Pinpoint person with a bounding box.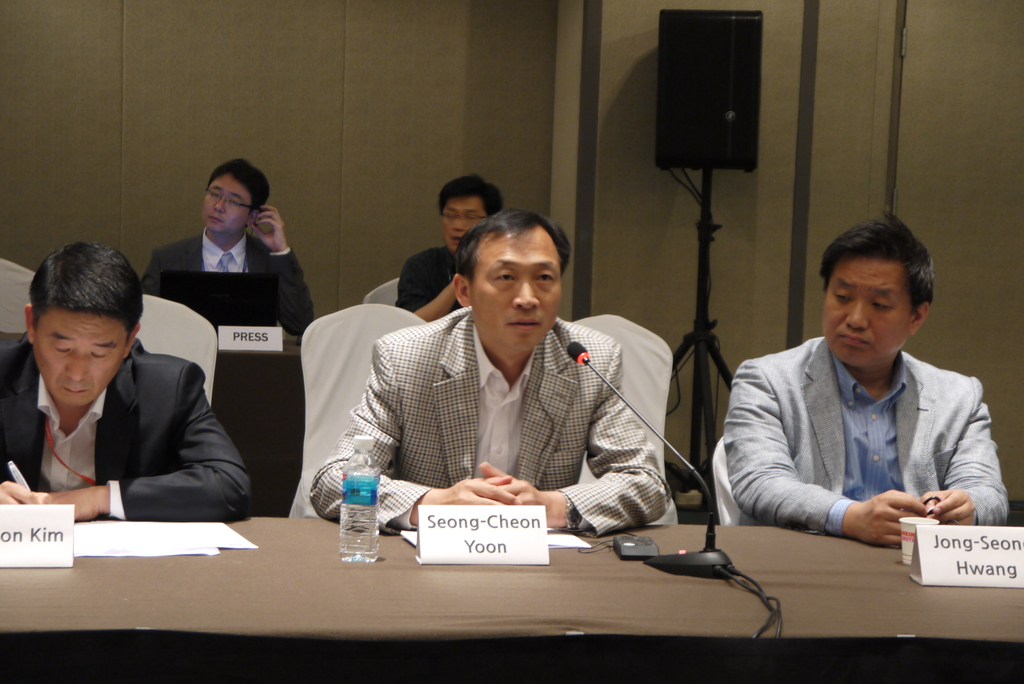
[311, 205, 672, 537].
